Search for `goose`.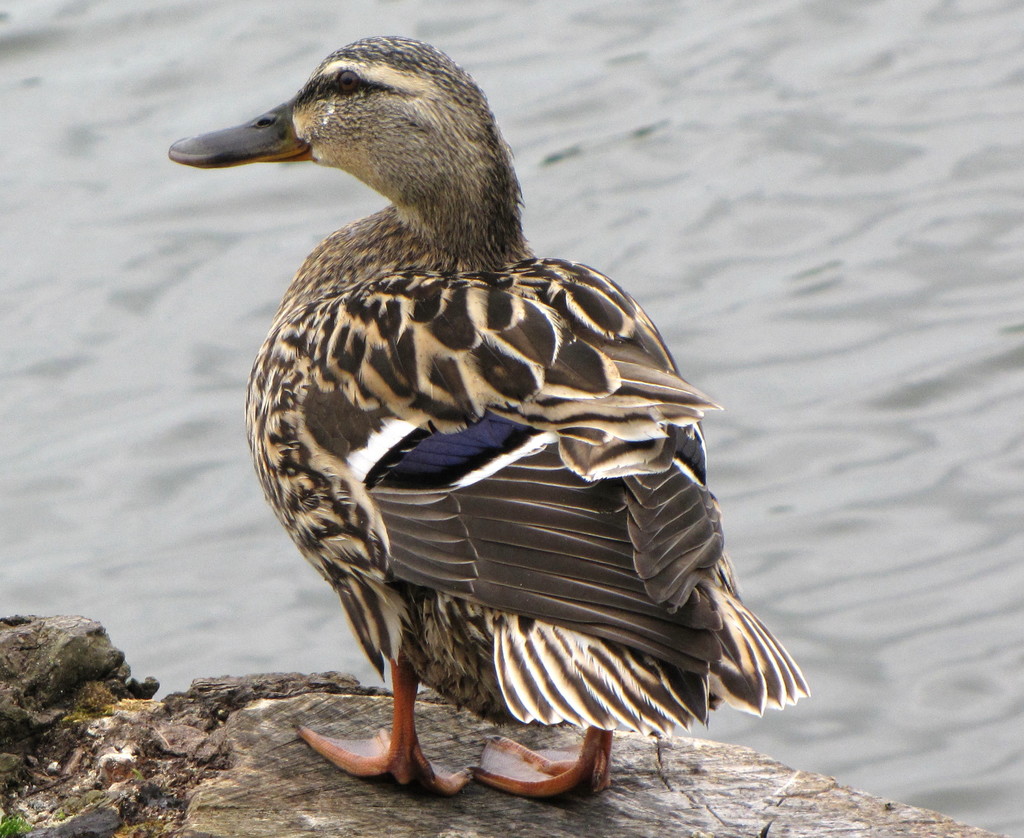
Found at box(209, 49, 771, 784).
